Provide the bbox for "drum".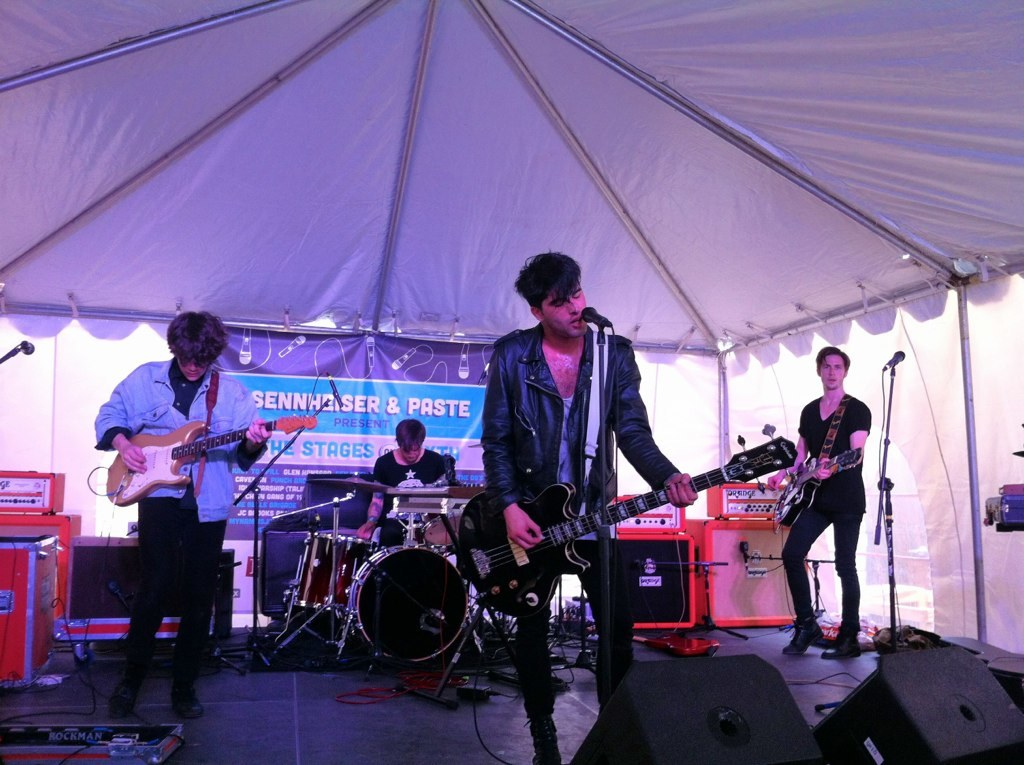
bbox=(346, 547, 470, 665).
